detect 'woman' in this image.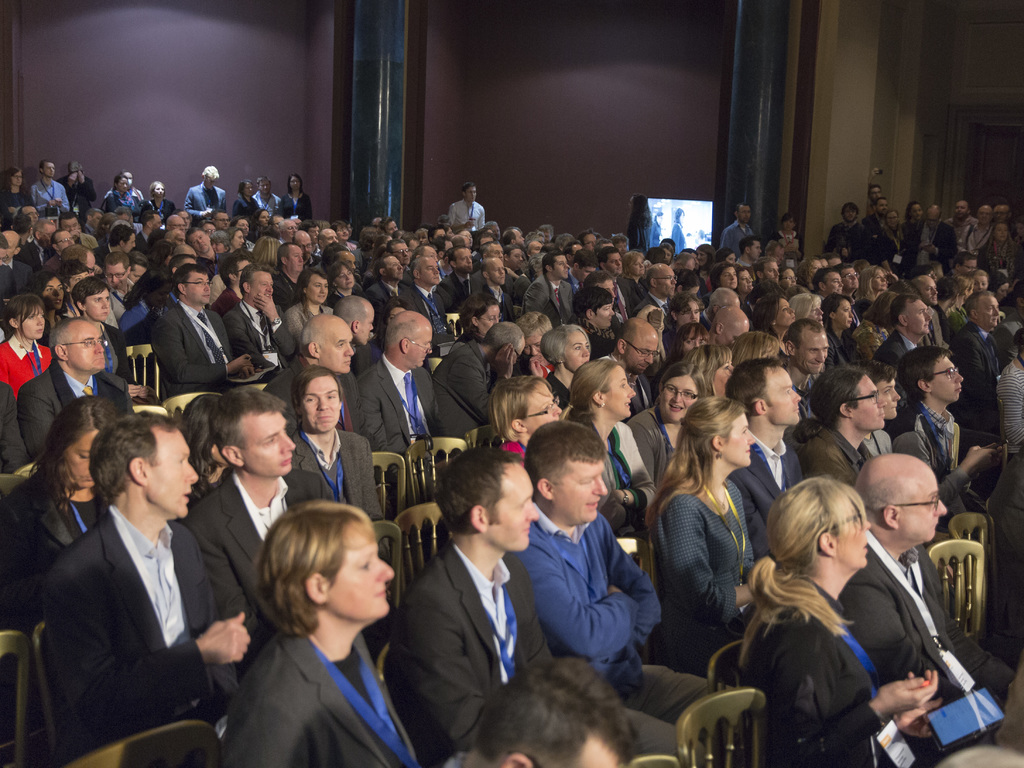
Detection: rect(101, 170, 150, 223).
